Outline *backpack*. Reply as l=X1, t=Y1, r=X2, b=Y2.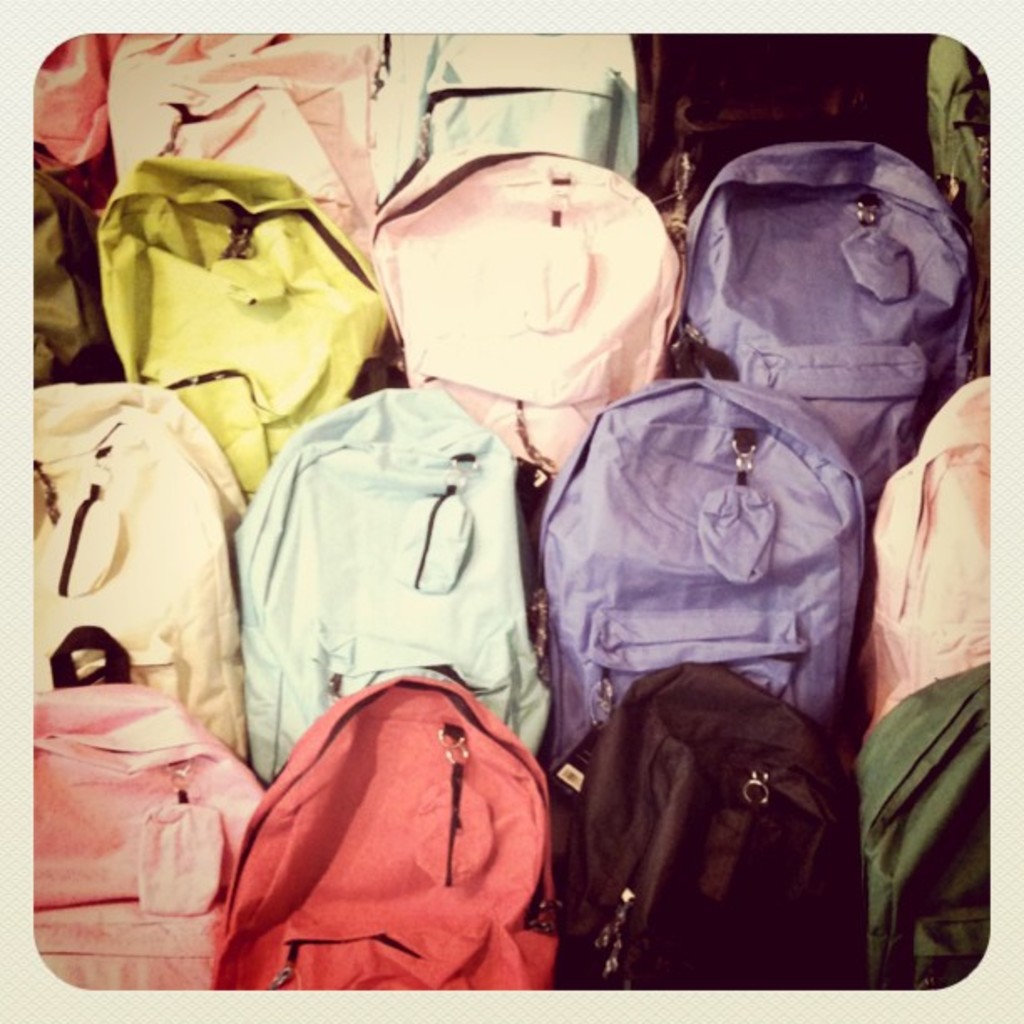
l=519, t=656, r=880, b=982.
